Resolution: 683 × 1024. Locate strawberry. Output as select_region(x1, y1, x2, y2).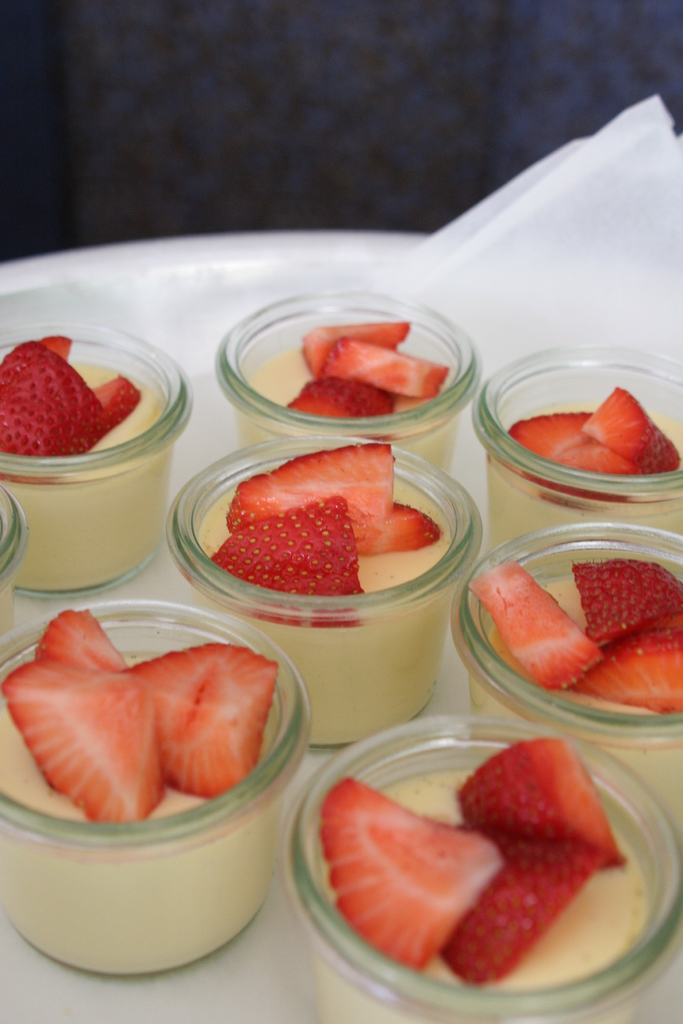
select_region(209, 488, 365, 625).
